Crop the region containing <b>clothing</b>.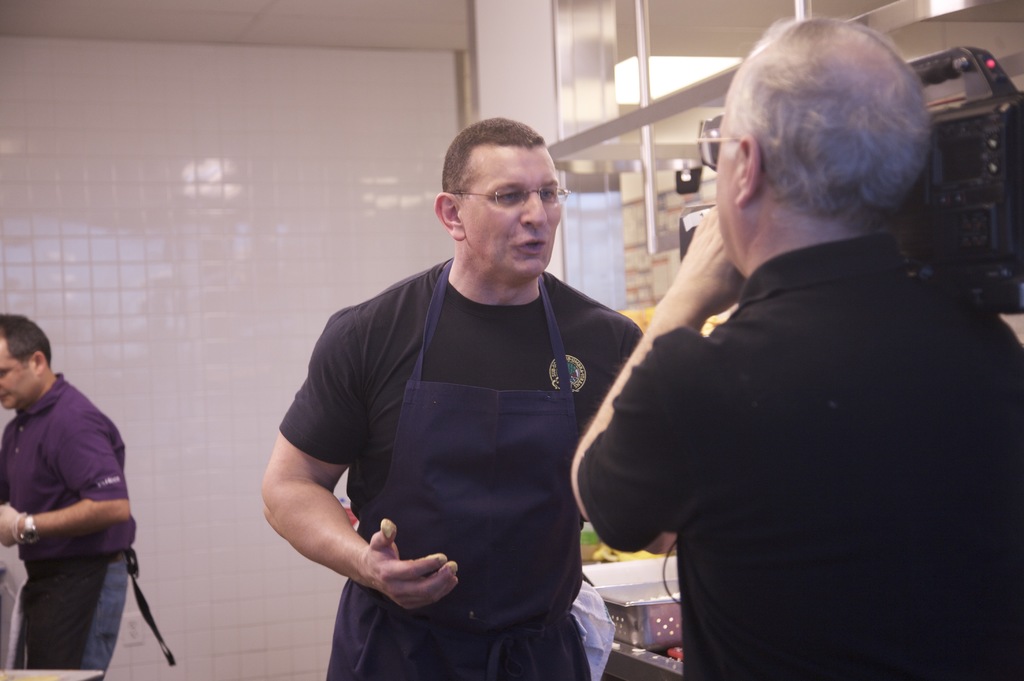
Crop region: 281 223 615 648.
